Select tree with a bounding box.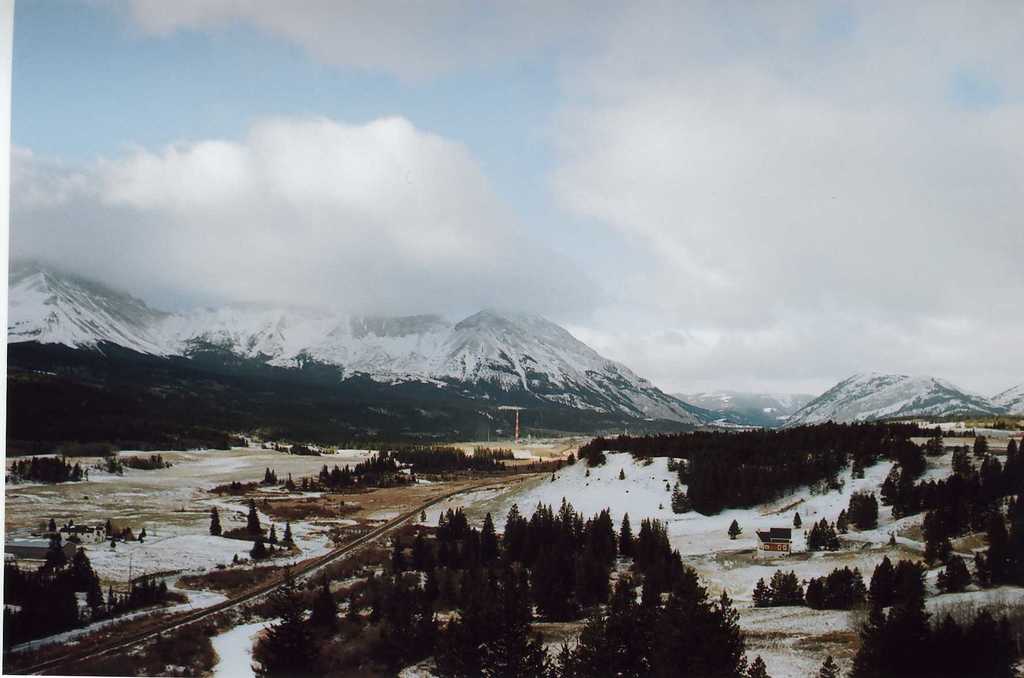
detection(586, 467, 591, 476).
